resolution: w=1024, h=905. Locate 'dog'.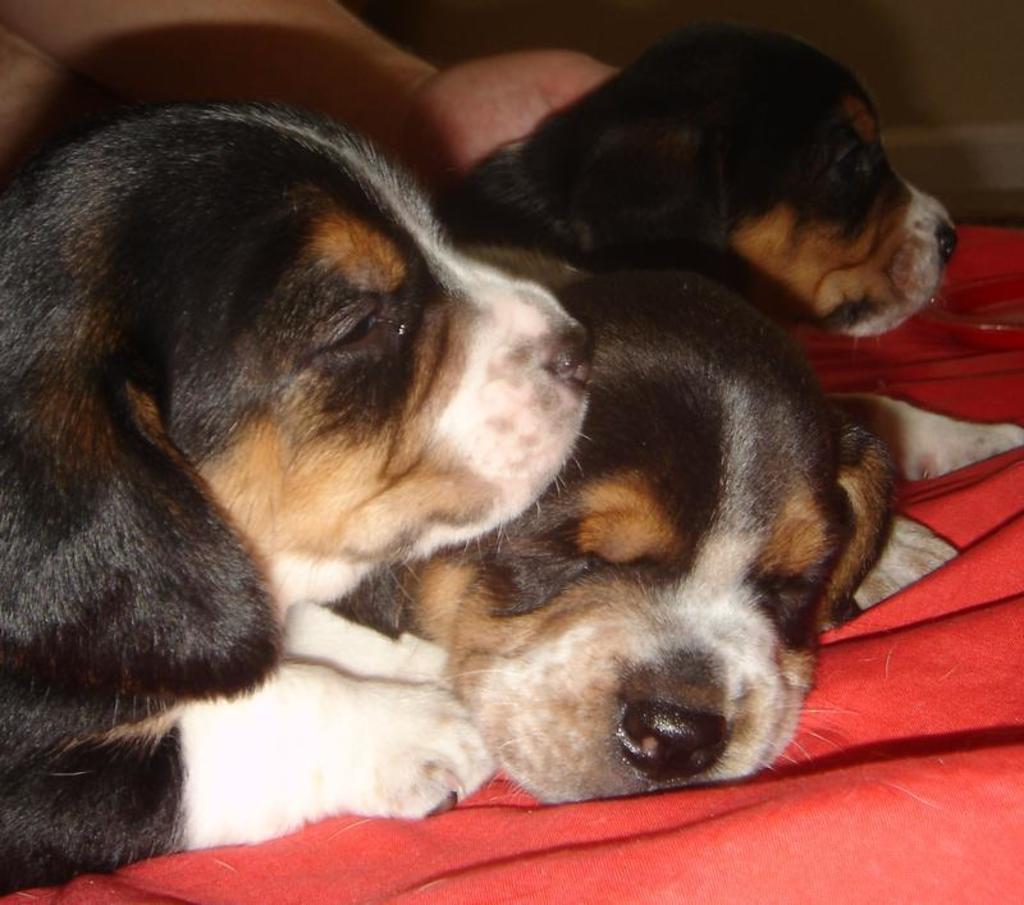
310 246 1023 805.
